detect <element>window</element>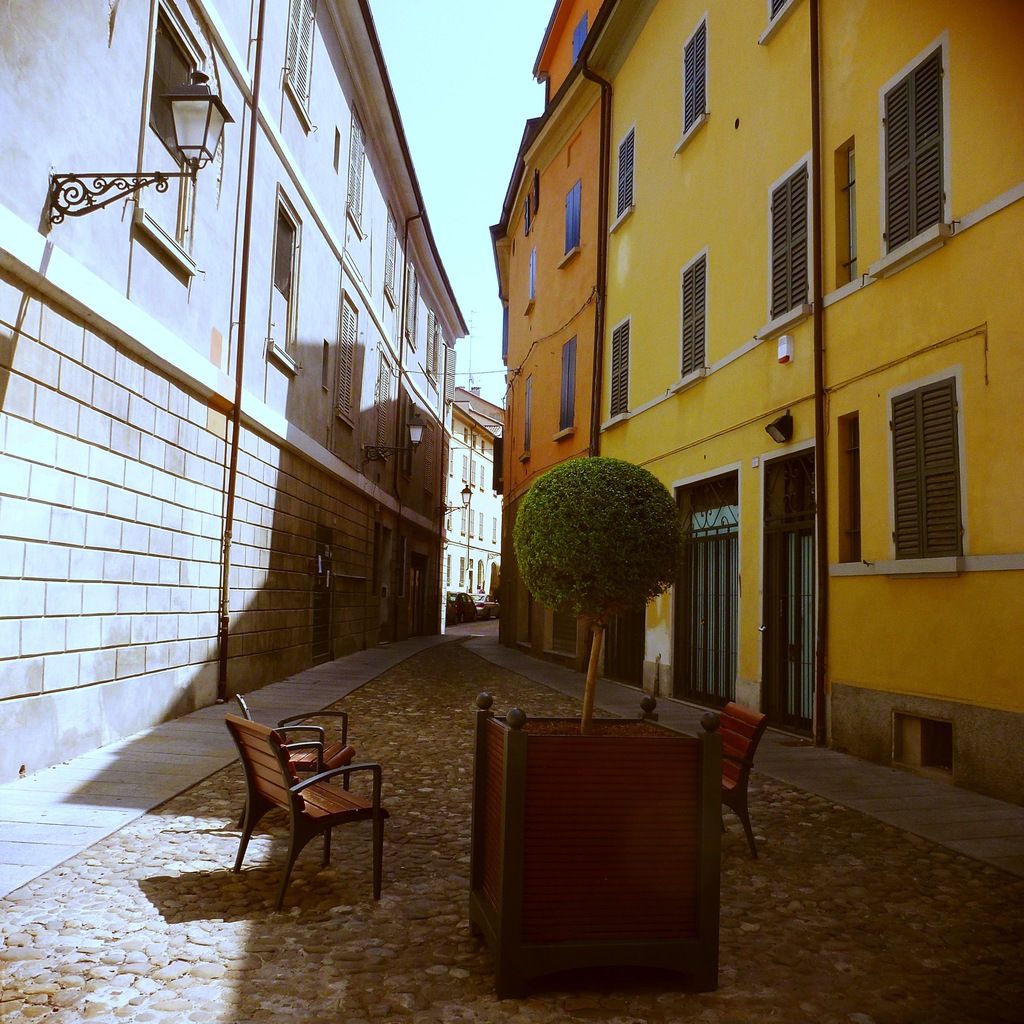
338, 106, 369, 226
